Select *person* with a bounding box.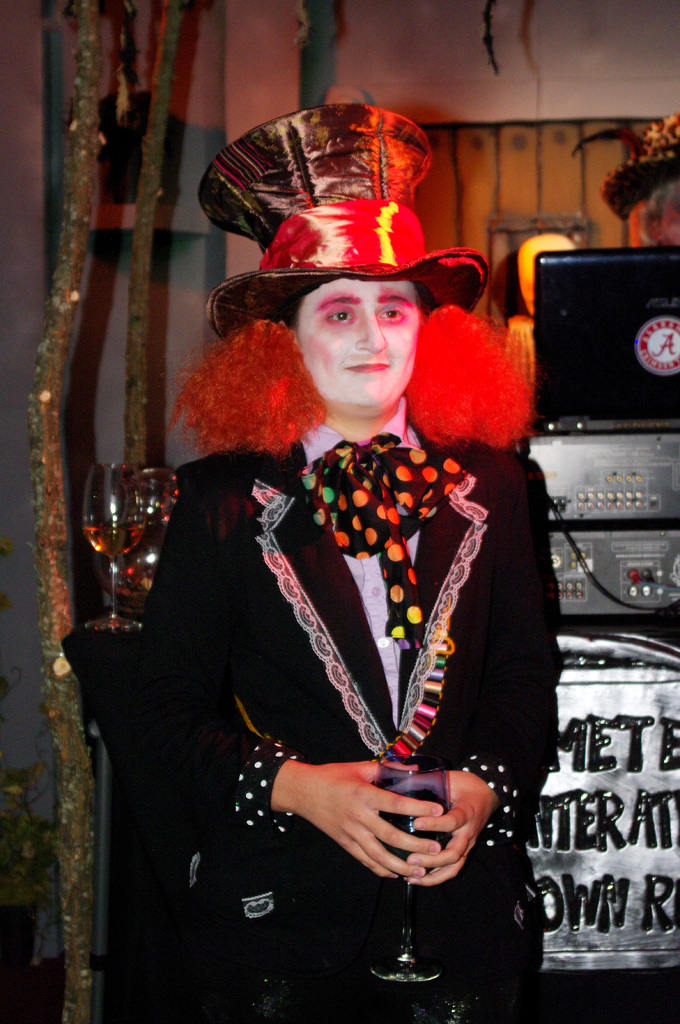
Rect(146, 146, 555, 1023).
